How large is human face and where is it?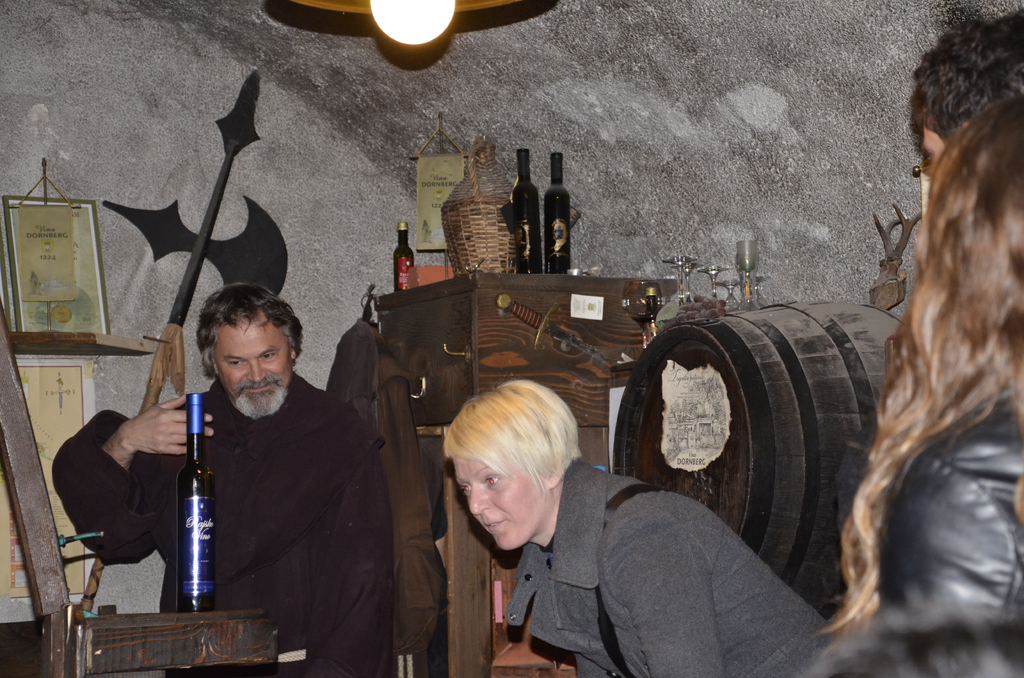
Bounding box: select_region(454, 458, 546, 549).
